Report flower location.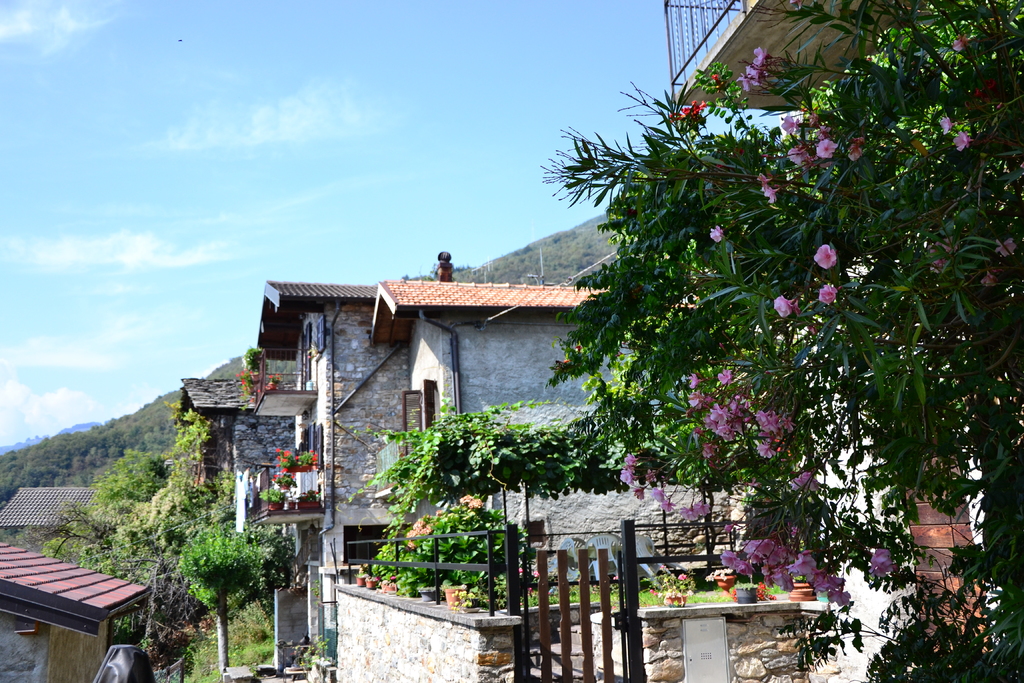
Report: 717,371,735,390.
